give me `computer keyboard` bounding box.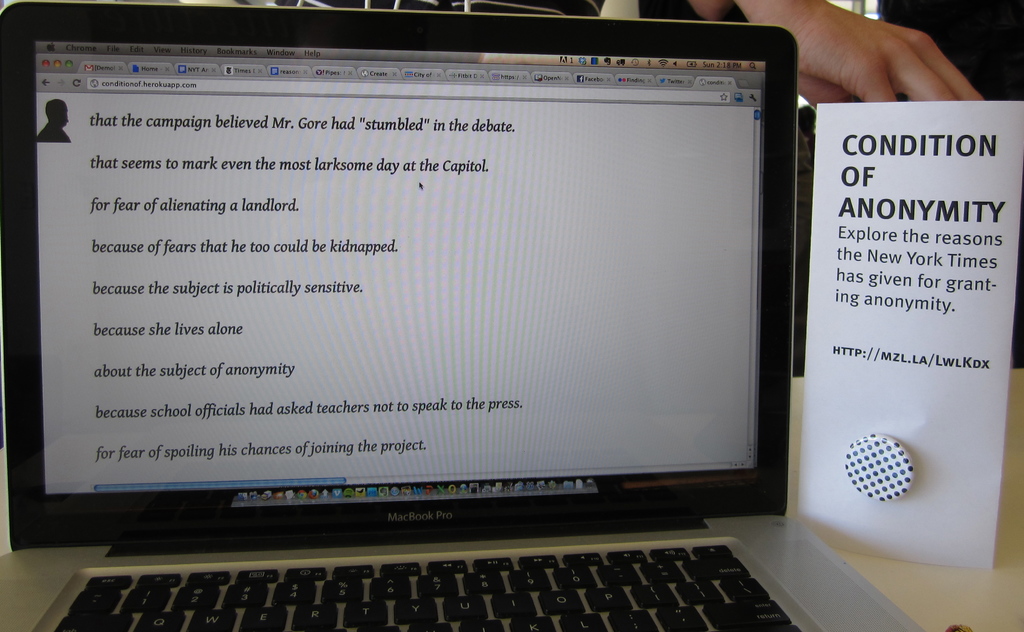
(x1=50, y1=540, x2=805, y2=631).
